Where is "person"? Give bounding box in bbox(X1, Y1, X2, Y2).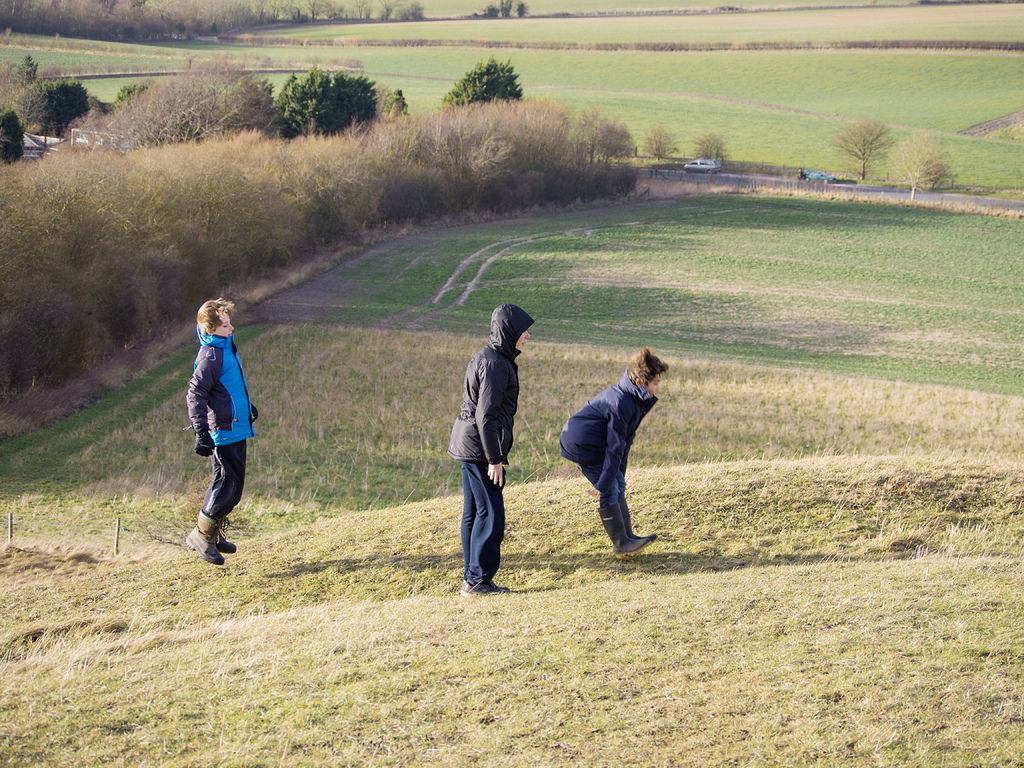
bbox(184, 296, 259, 562).
